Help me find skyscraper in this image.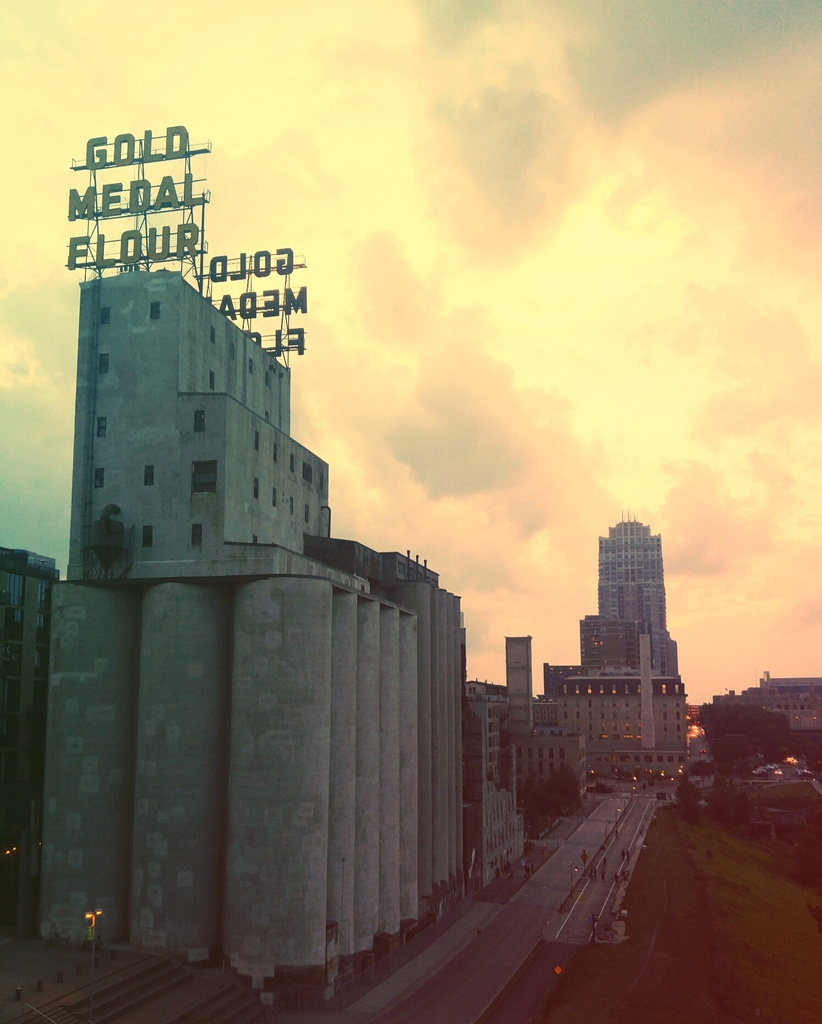
Found it: bbox=(540, 493, 714, 792).
